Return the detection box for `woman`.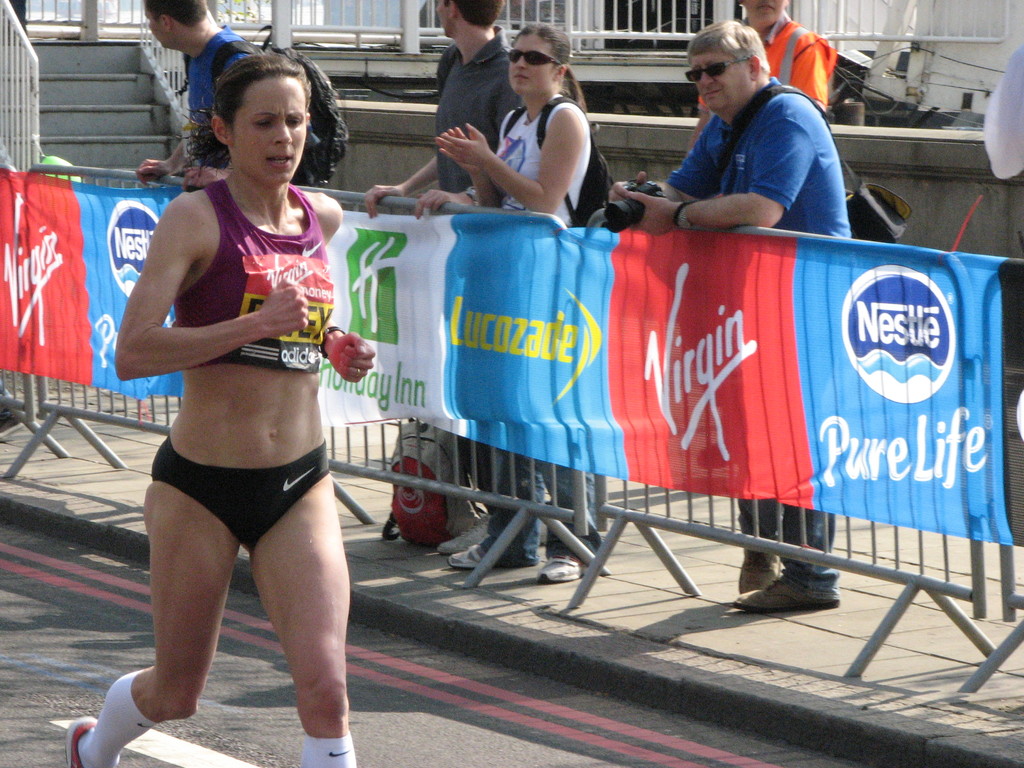
bbox(103, 28, 386, 756).
